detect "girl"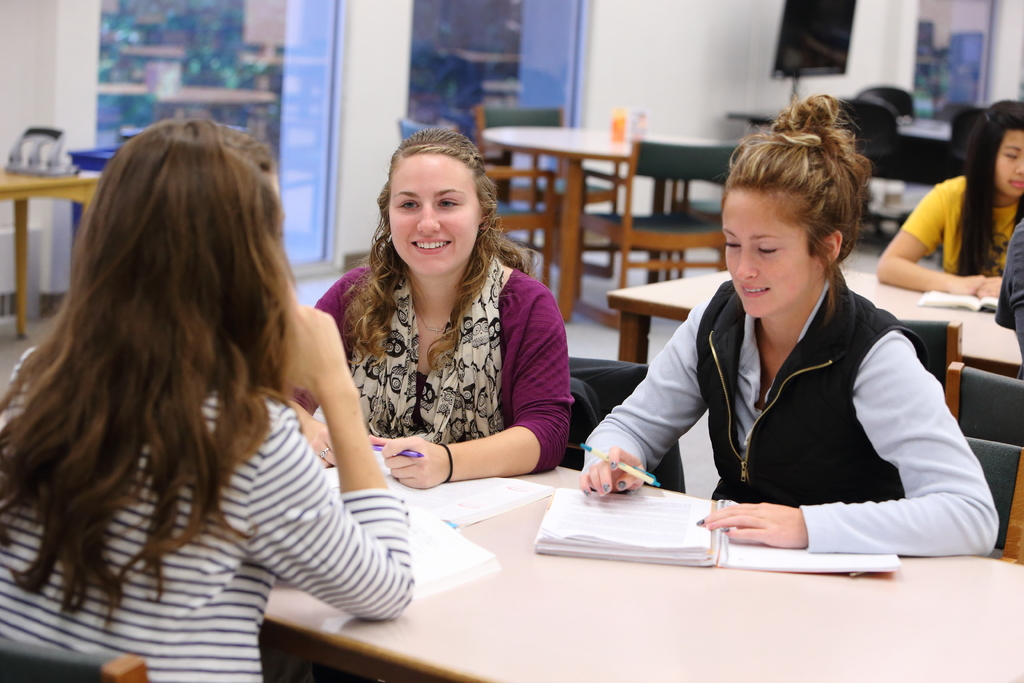
<bbox>1, 110, 407, 682</bbox>
